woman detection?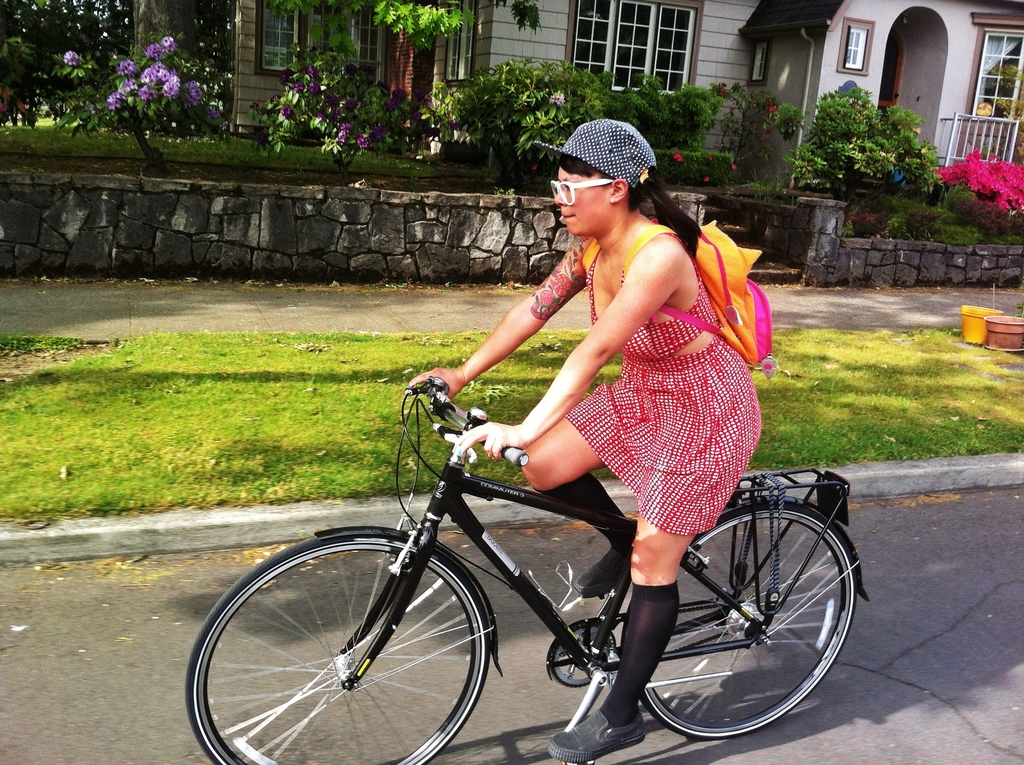
<bbox>410, 116, 762, 762</bbox>
